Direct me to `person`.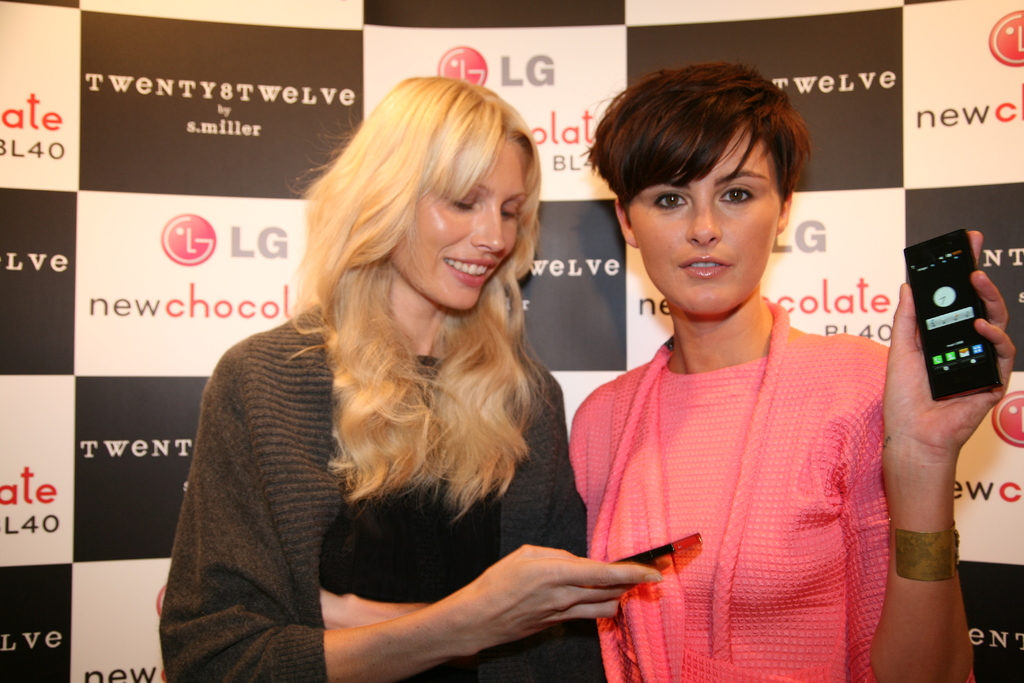
Direction: 566 57 1016 682.
